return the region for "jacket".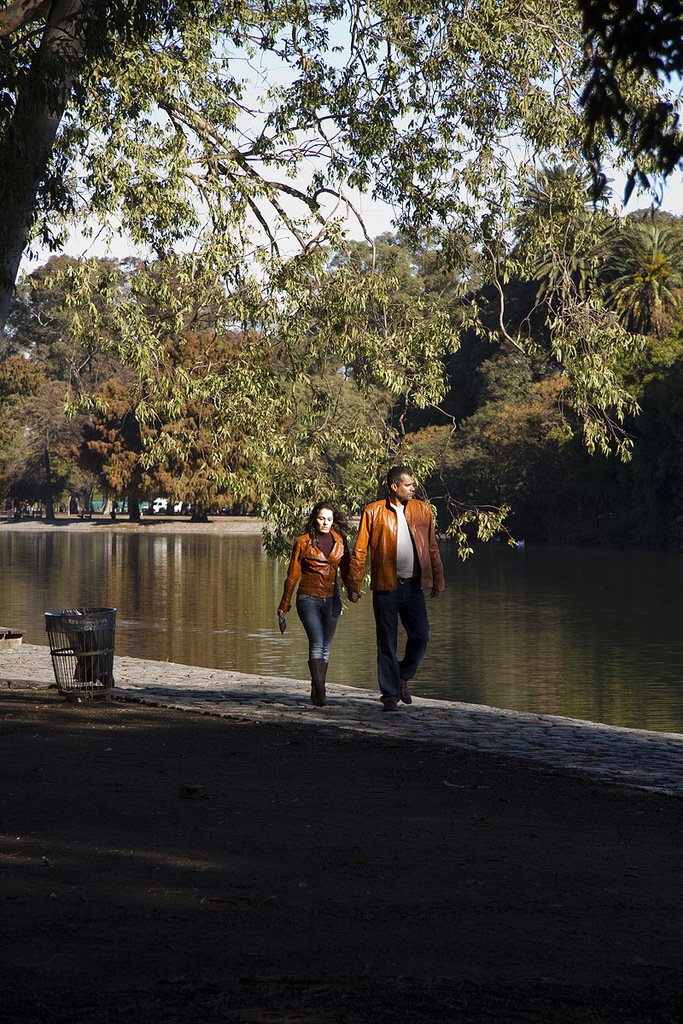
(left=352, top=490, right=448, bottom=594).
